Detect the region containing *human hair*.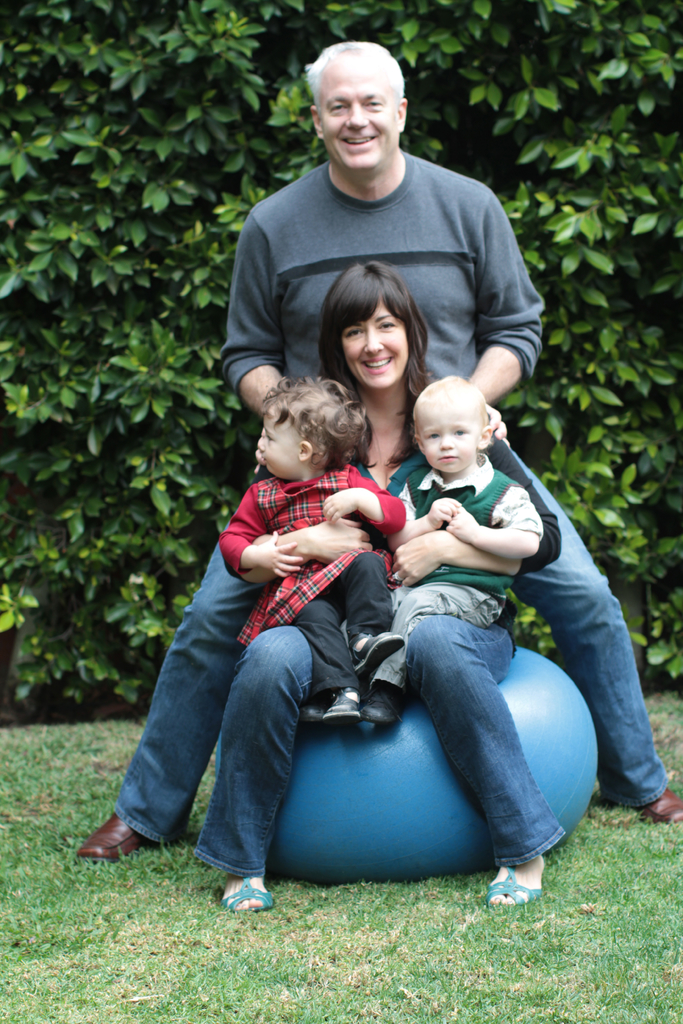
box=[411, 370, 488, 435].
